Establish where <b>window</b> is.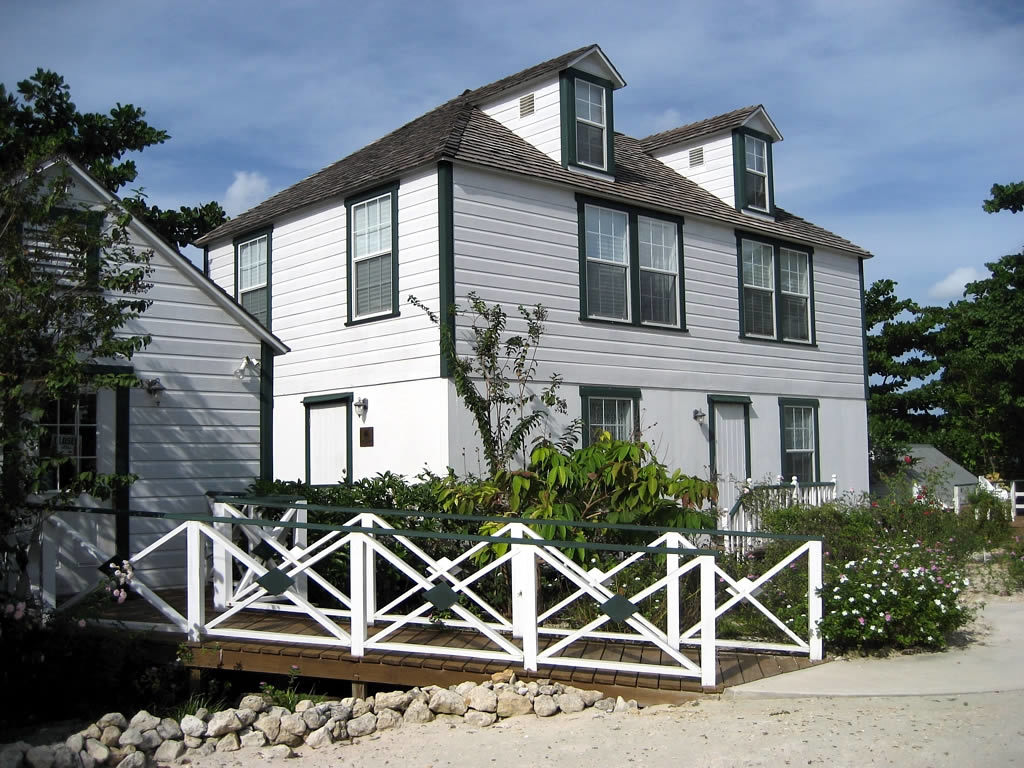
Established at locate(579, 194, 691, 333).
